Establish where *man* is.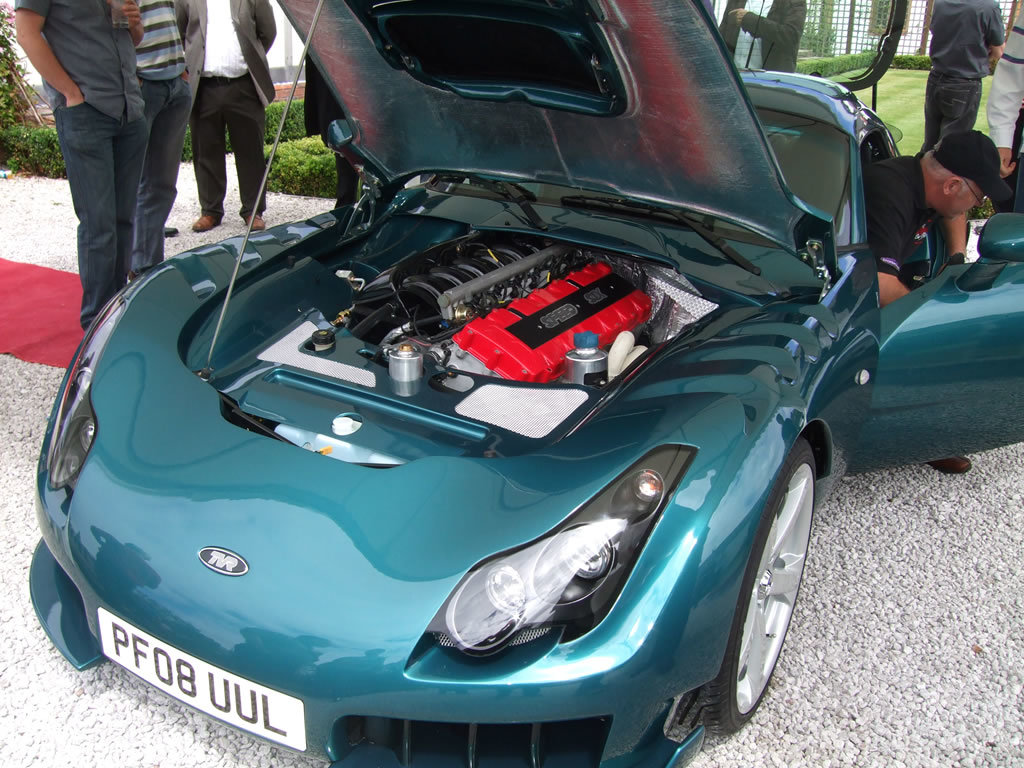
Established at (183,0,283,240).
